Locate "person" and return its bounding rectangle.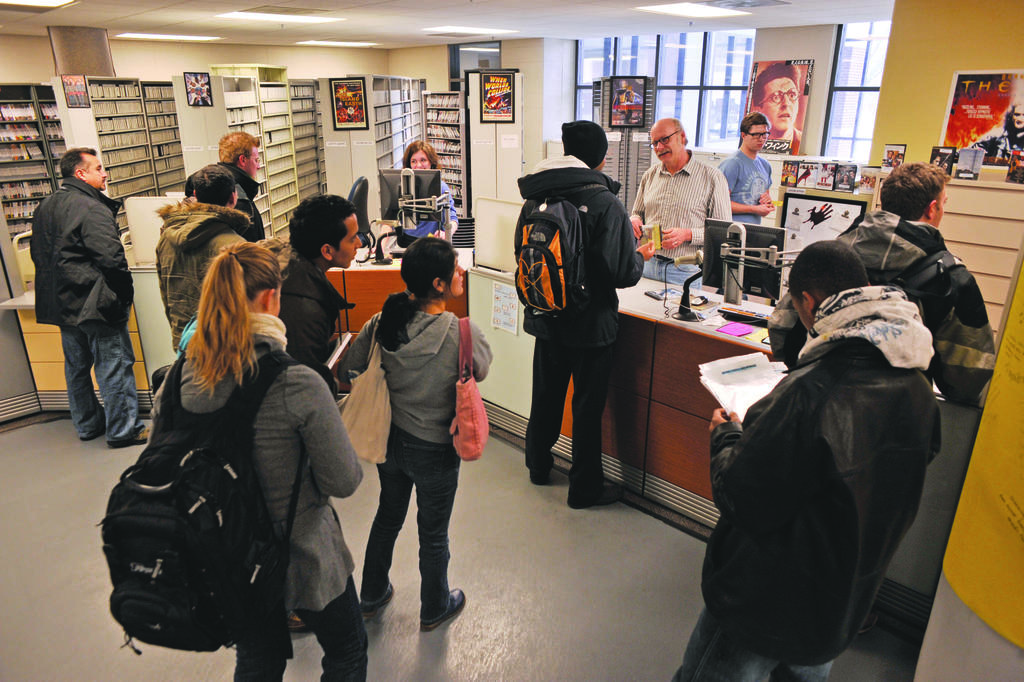
342/236/496/638.
